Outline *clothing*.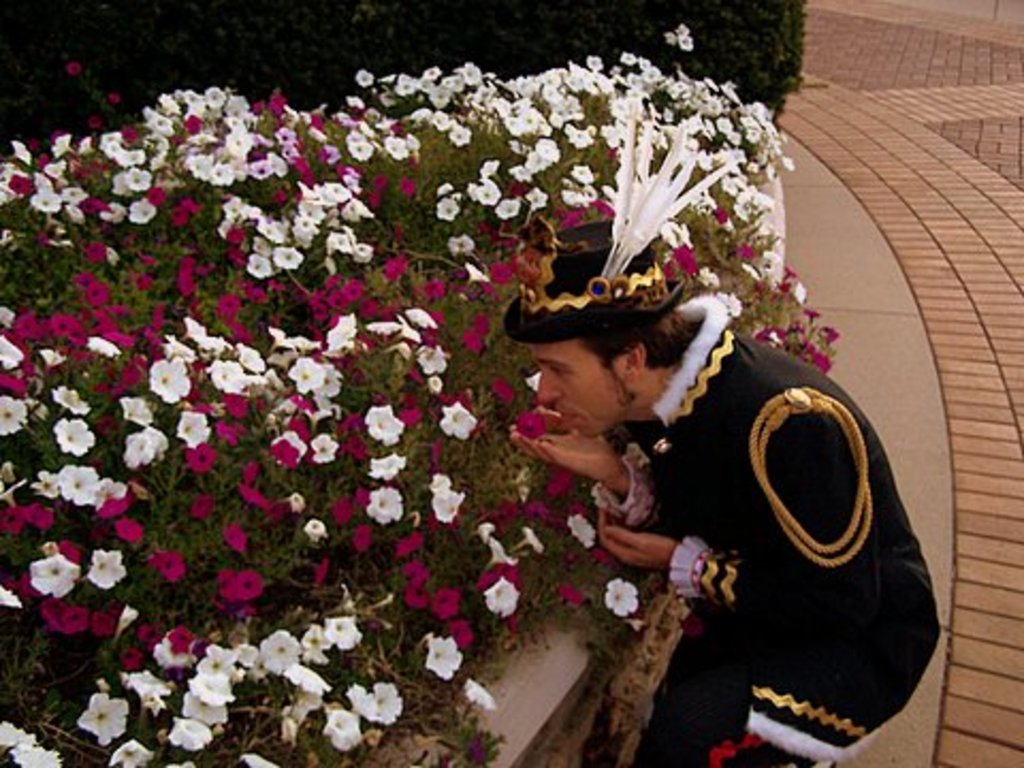
Outline: region(527, 301, 919, 764).
